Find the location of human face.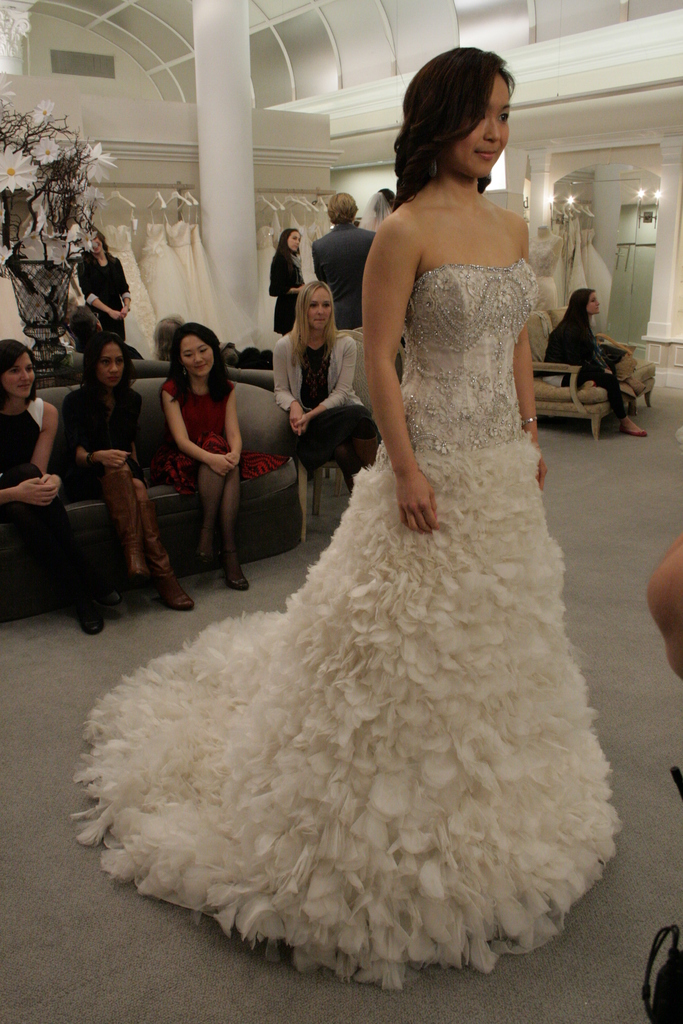
Location: (306, 292, 336, 330).
